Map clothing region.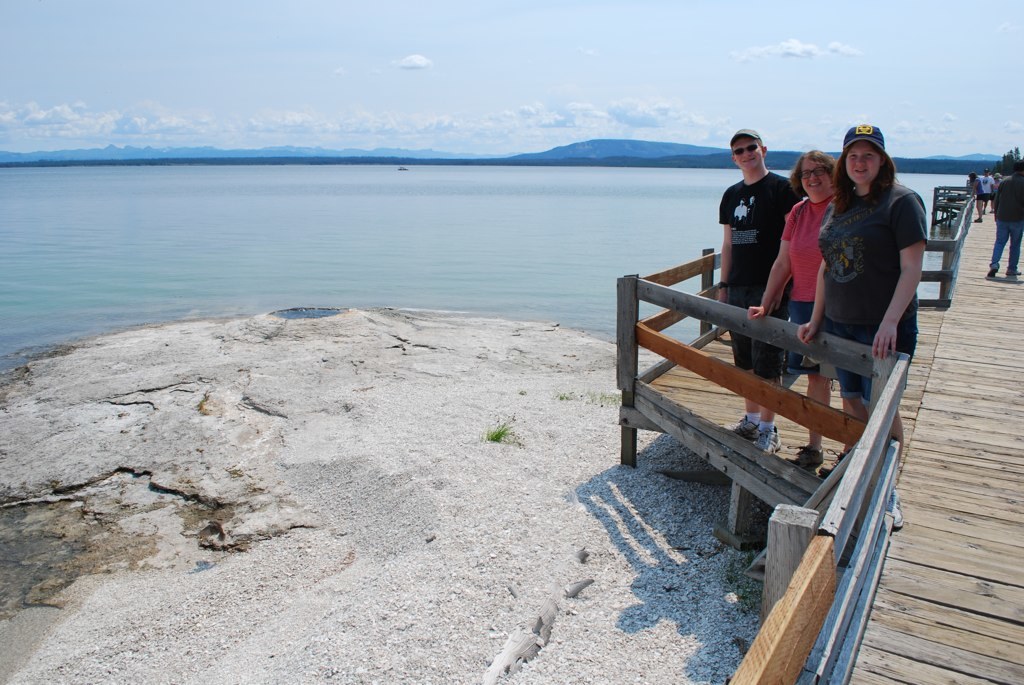
Mapped to BBox(721, 177, 790, 377).
